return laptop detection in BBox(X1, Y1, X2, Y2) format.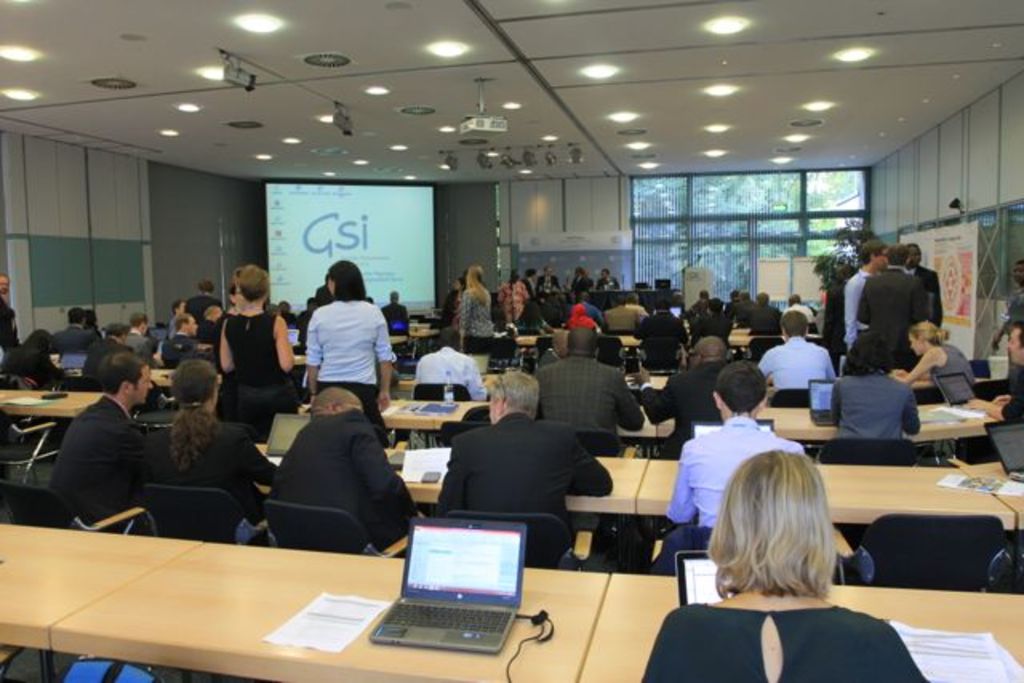
BBox(810, 377, 838, 425).
